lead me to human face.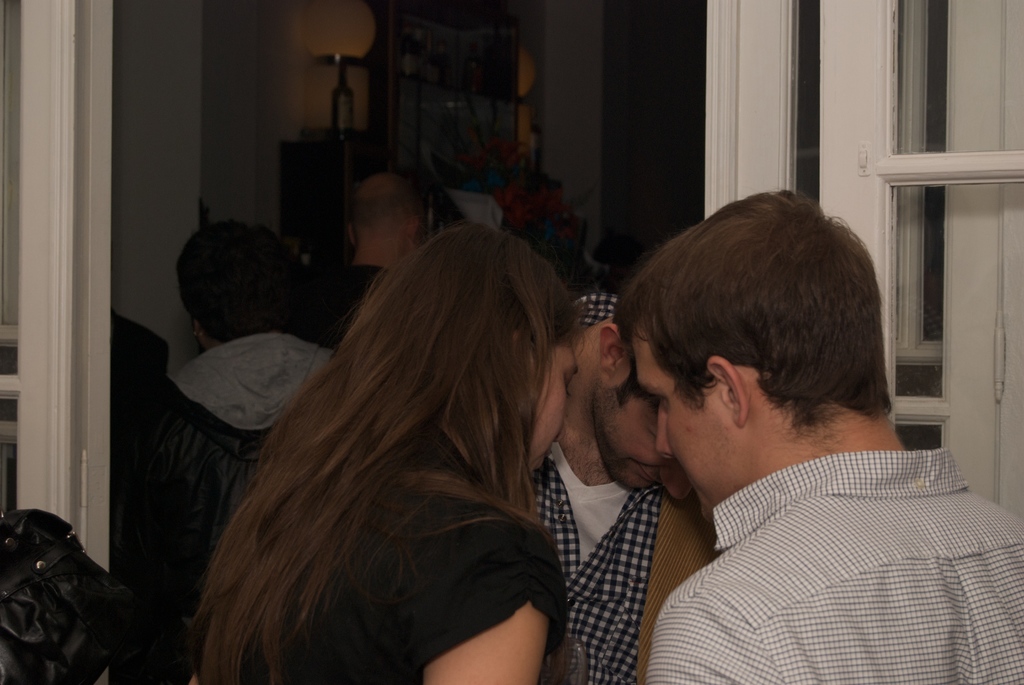
Lead to <bbox>592, 344, 666, 488</bbox>.
